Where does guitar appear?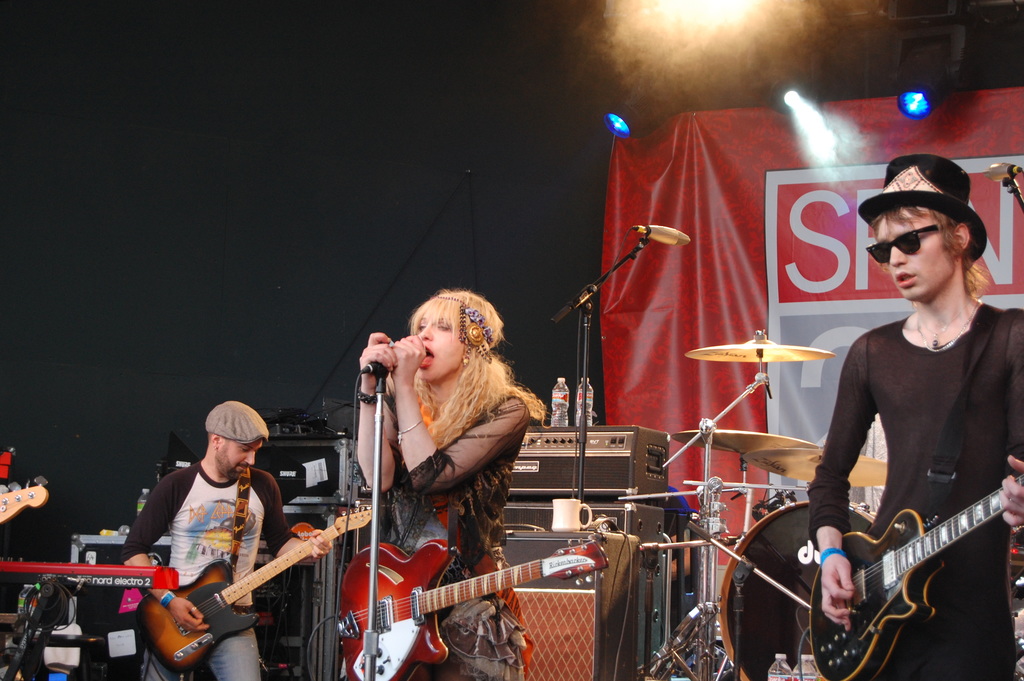
Appears at 136, 505, 377, 675.
